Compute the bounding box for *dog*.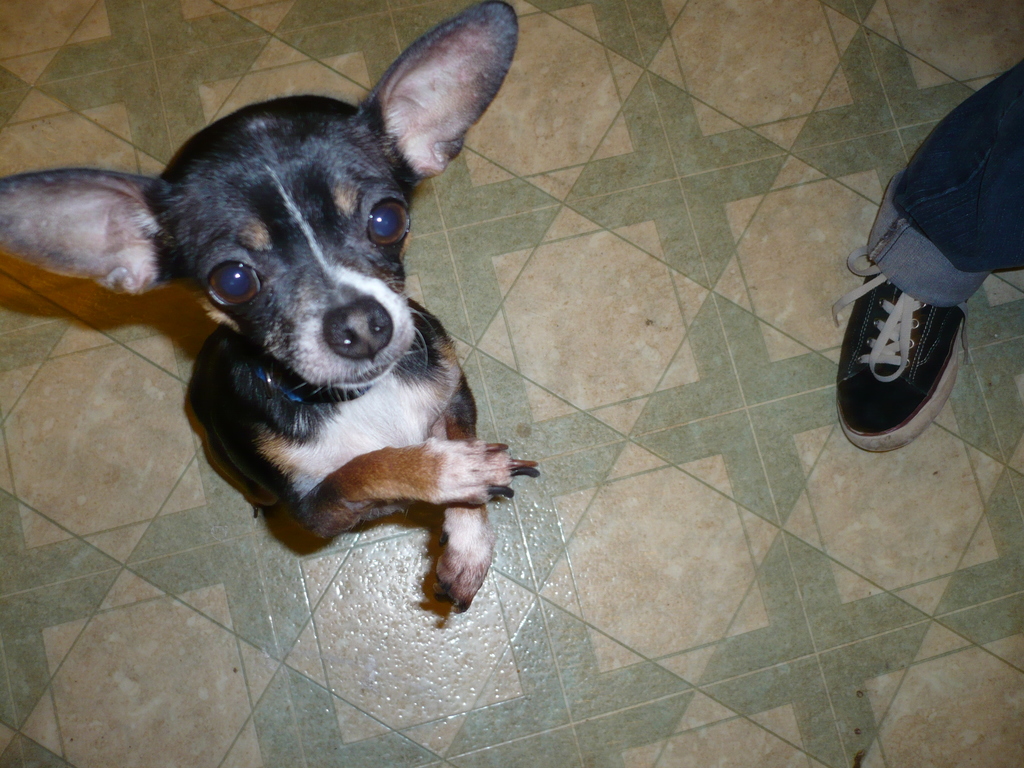
0,0,541,618.
